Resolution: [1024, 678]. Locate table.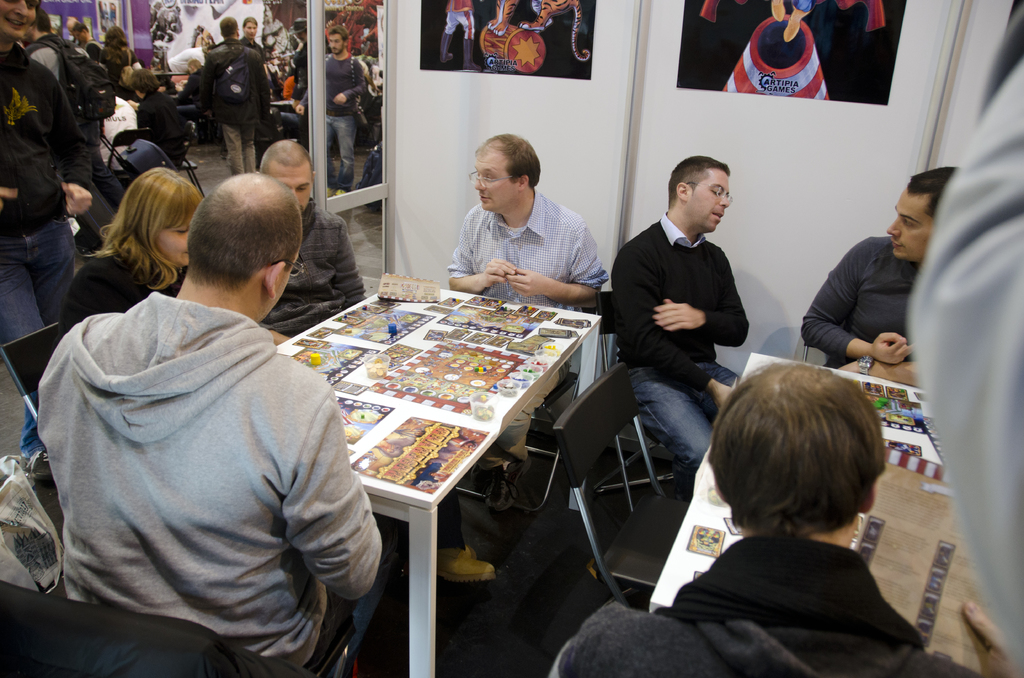
l=637, t=348, r=971, b=611.
